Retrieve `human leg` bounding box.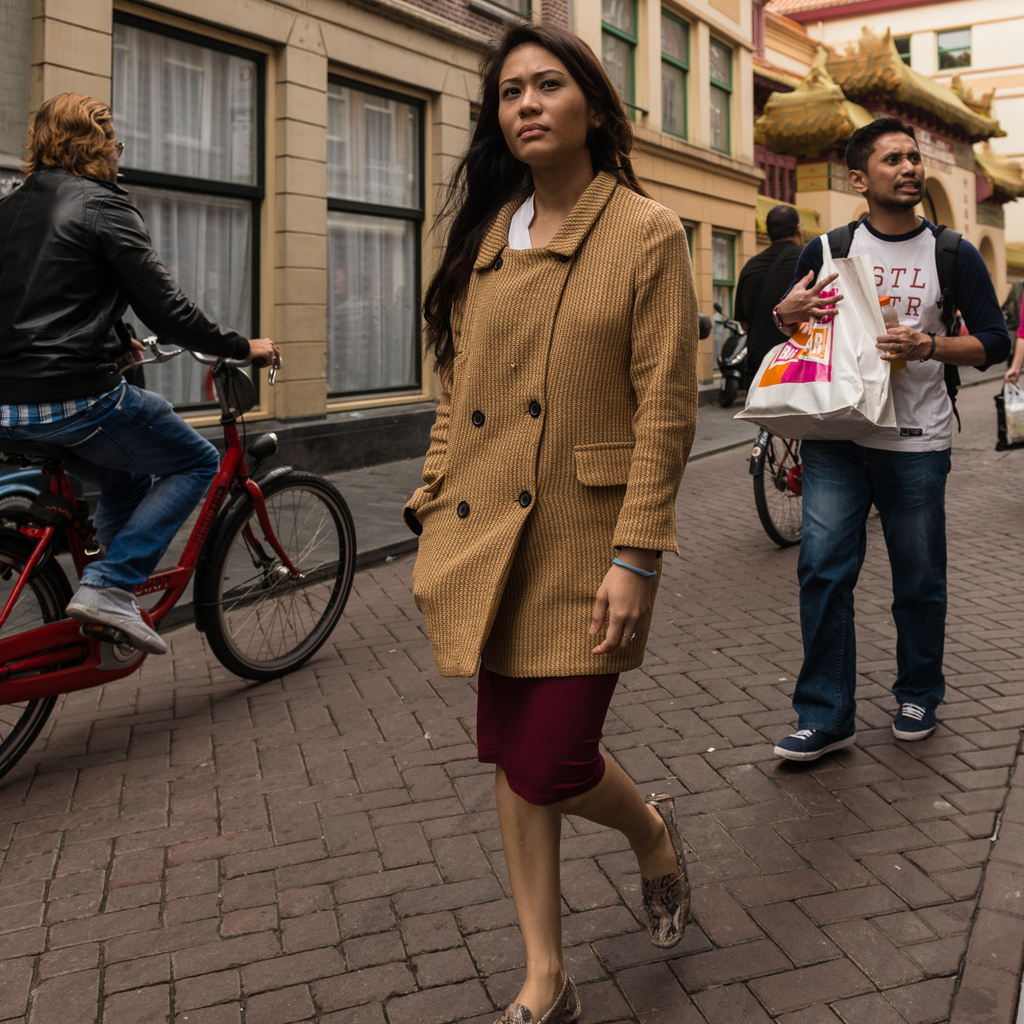
Bounding box: bbox=(19, 374, 223, 650).
